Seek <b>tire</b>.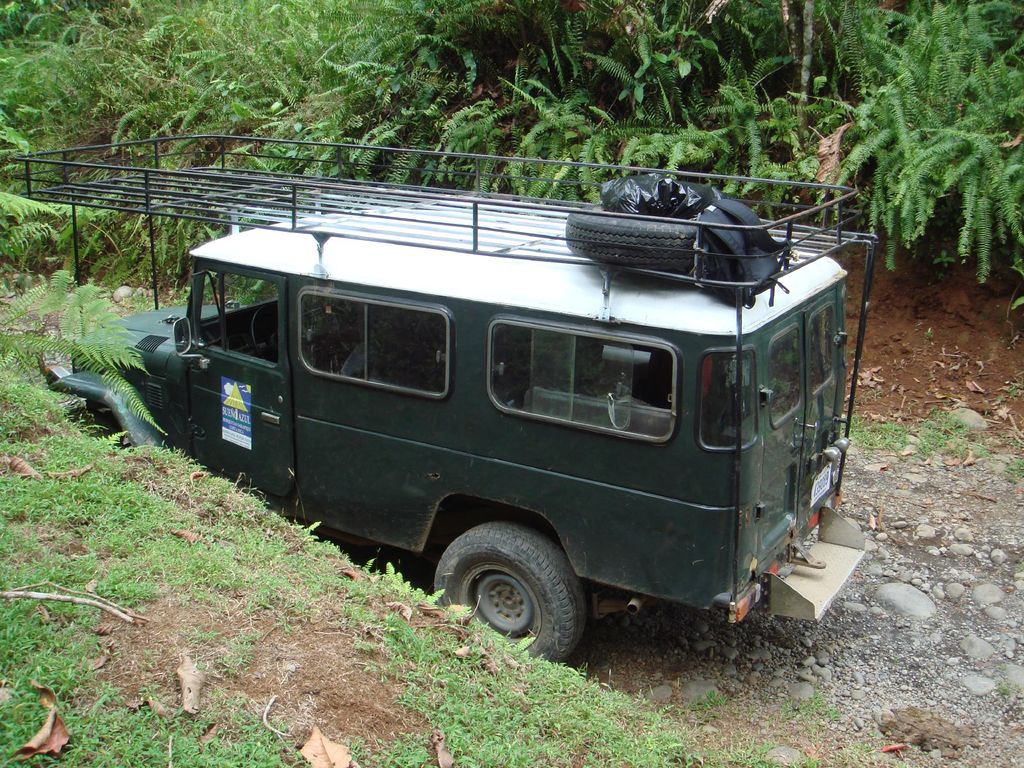
{"left": 63, "top": 406, "right": 131, "bottom": 448}.
